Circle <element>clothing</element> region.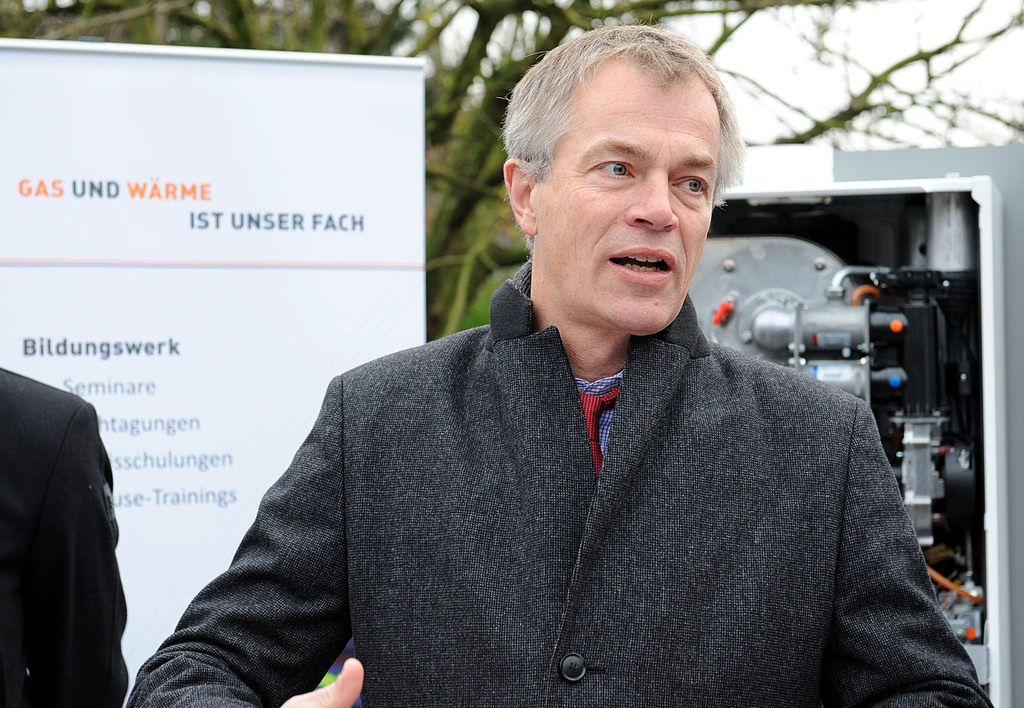
Region: (left=107, top=257, right=991, bottom=707).
